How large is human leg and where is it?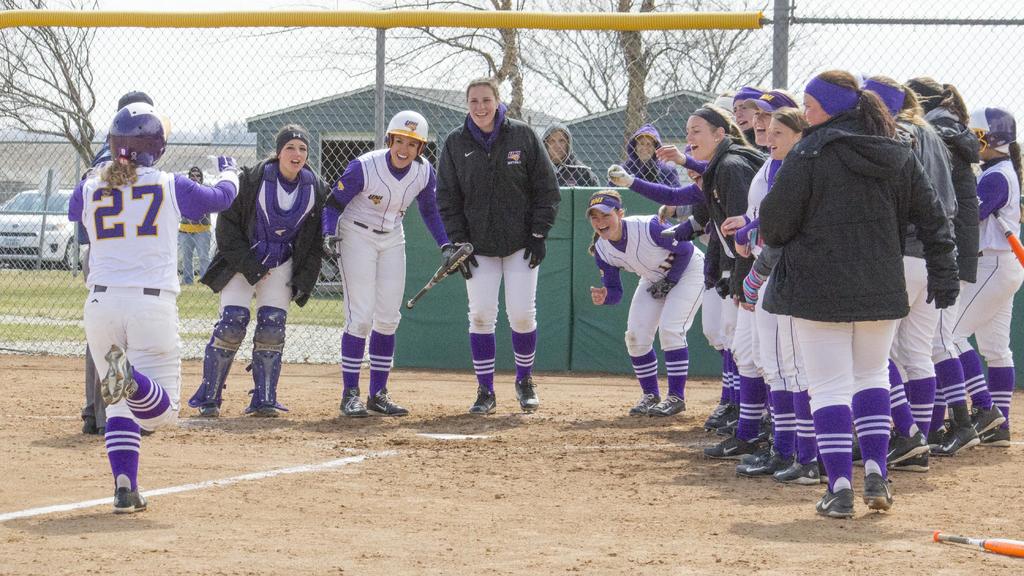
Bounding box: select_region(459, 228, 501, 416).
